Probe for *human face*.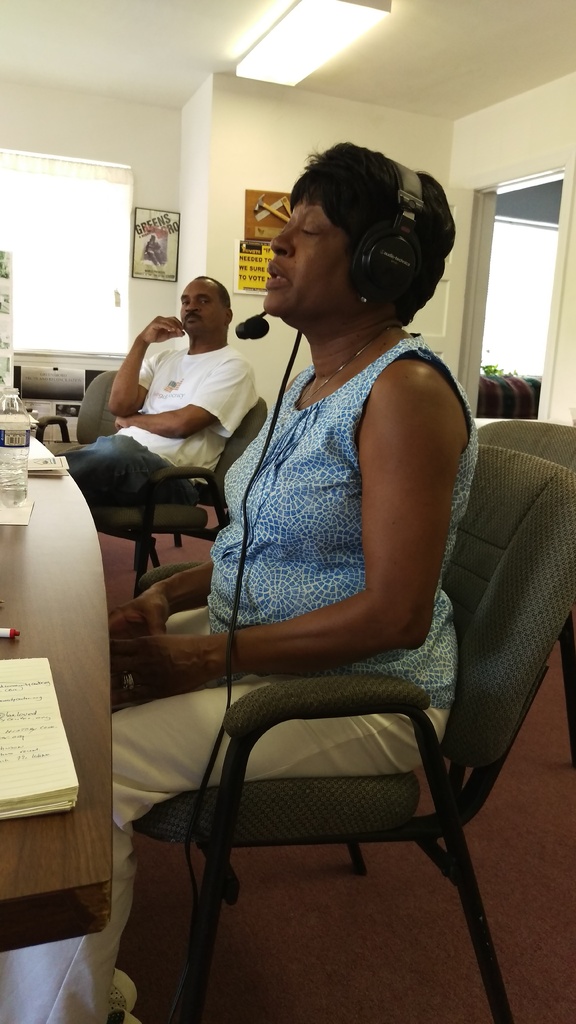
Probe result: l=266, t=189, r=357, b=314.
